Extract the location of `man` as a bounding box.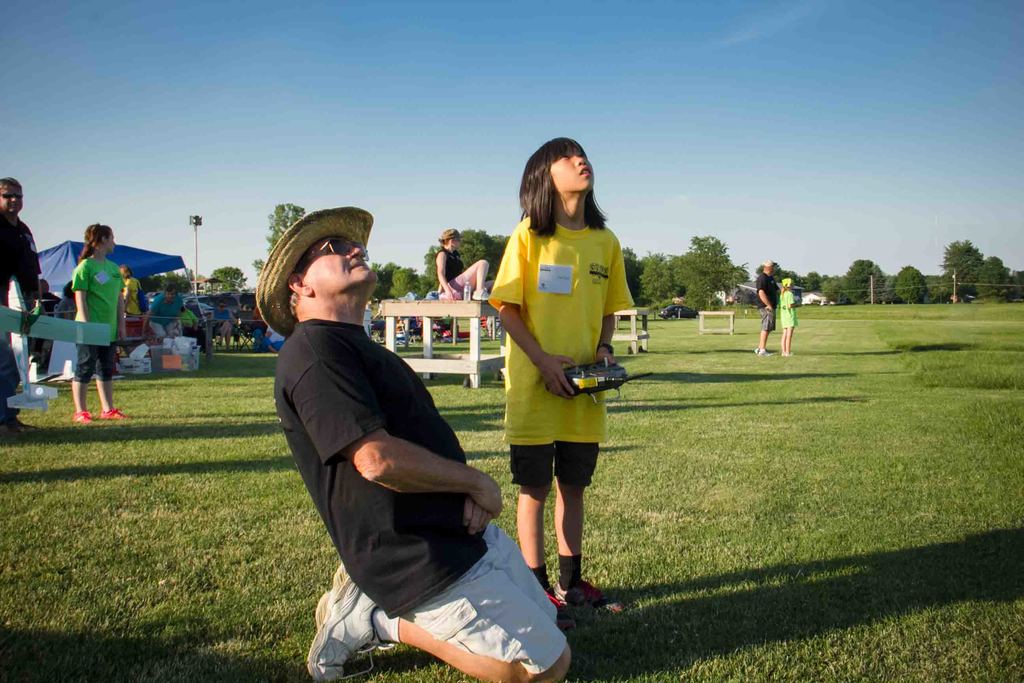
x1=752 y1=257 x2=782 y2=357.
